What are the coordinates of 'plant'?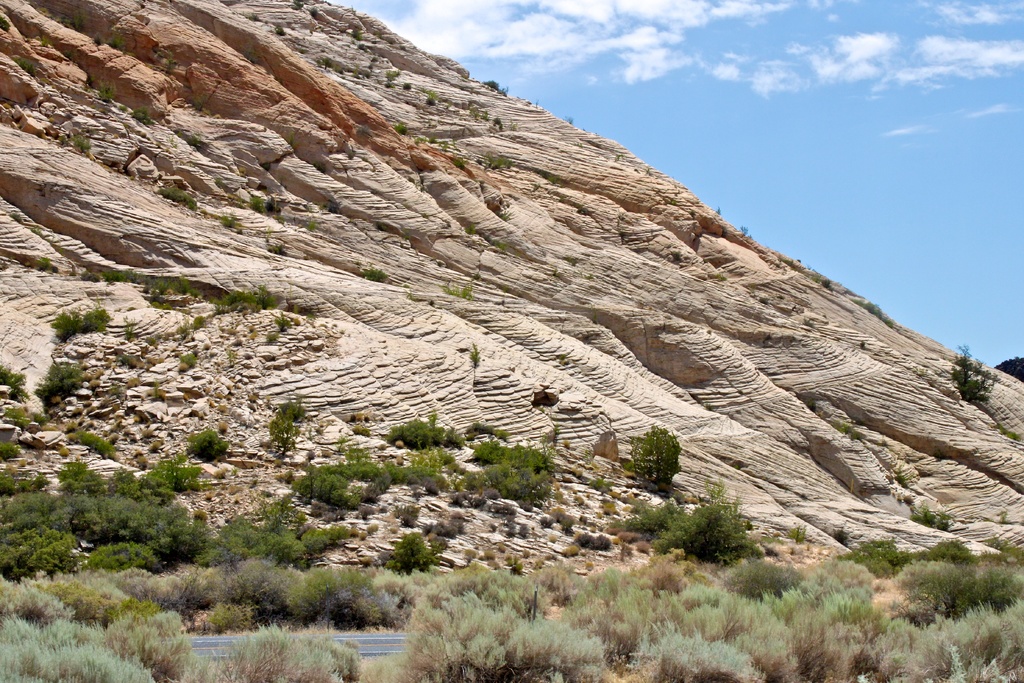
[x1=950, y1=347, x2=1000, y2=406].
